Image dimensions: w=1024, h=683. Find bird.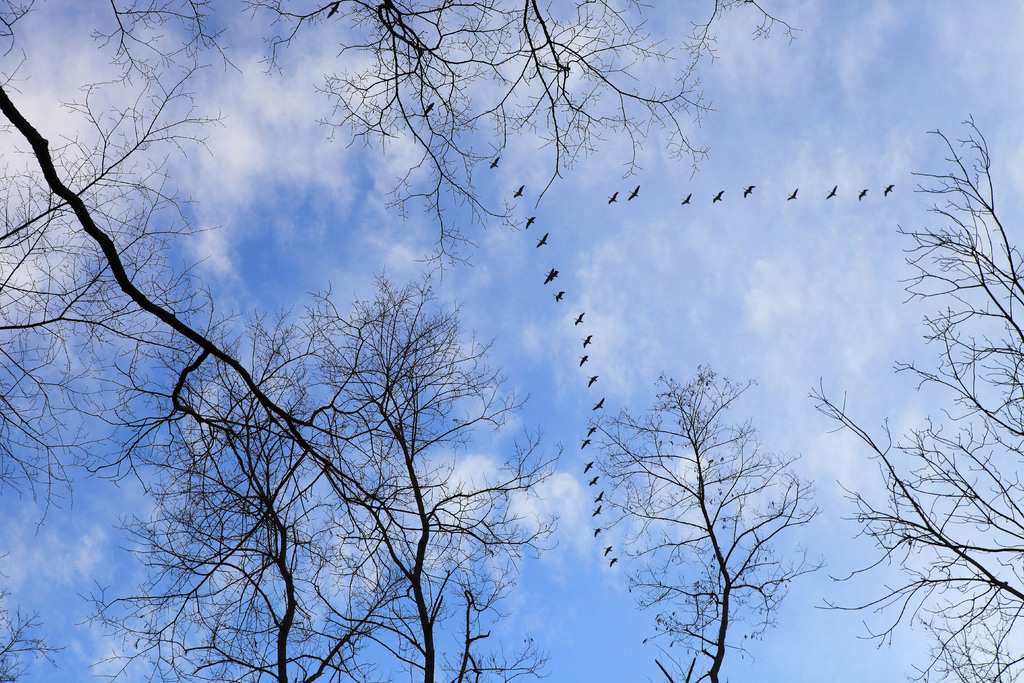
rect(536, 227, 552, 252).
